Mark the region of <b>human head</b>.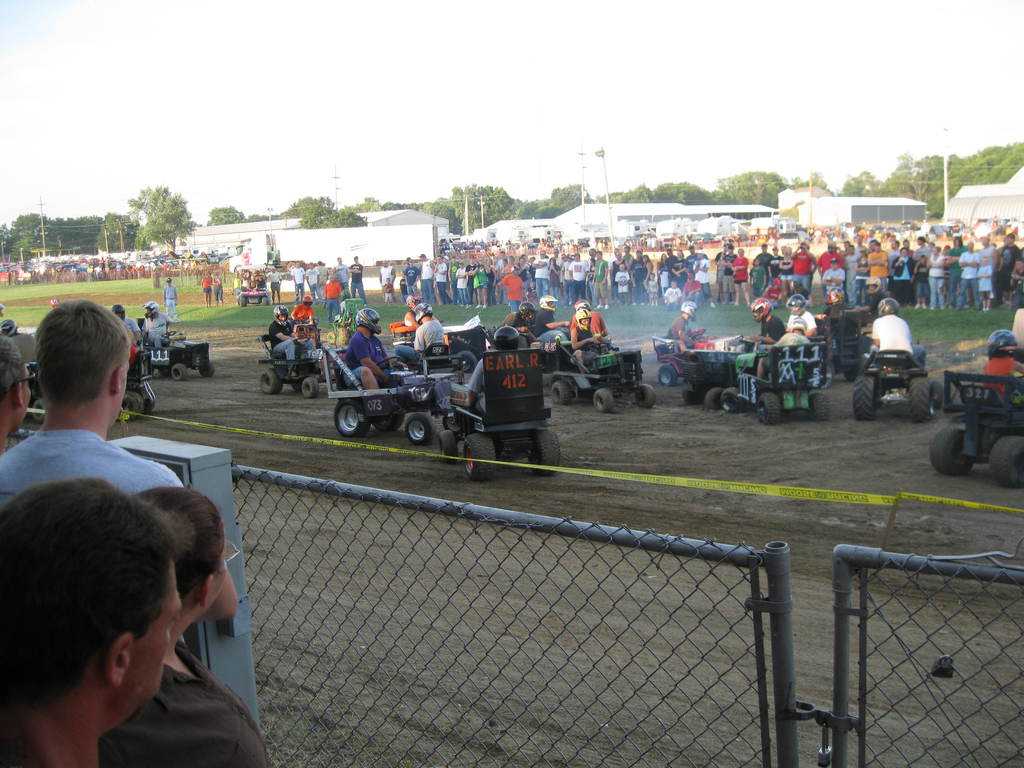
Region: 573, 308, 592, 331.
